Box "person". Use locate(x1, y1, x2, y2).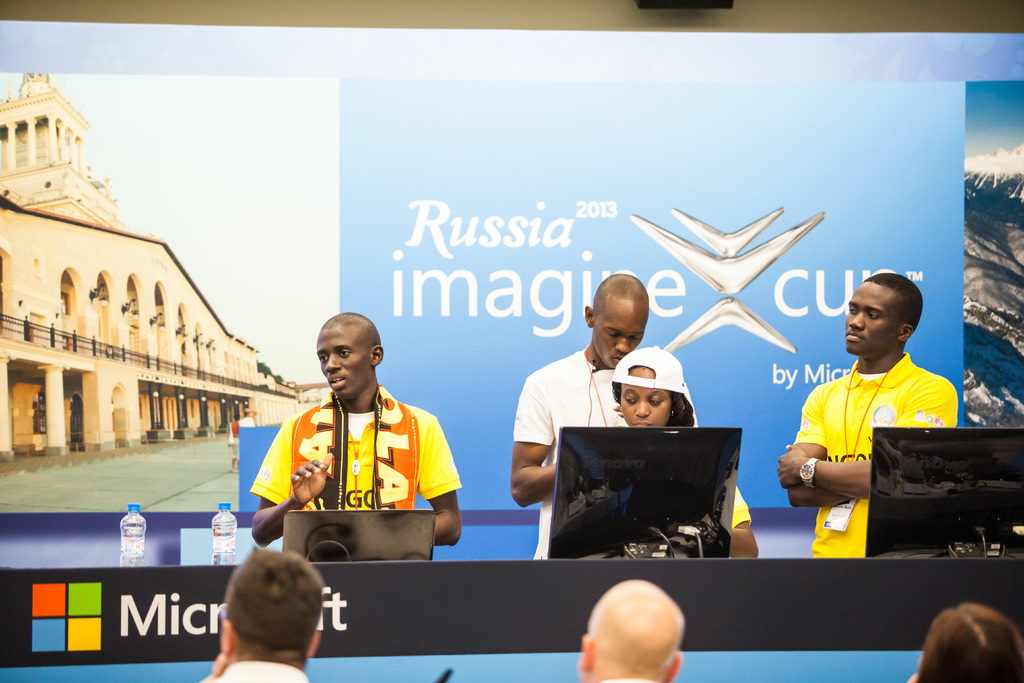
locate(513, 344, 627, 562).
